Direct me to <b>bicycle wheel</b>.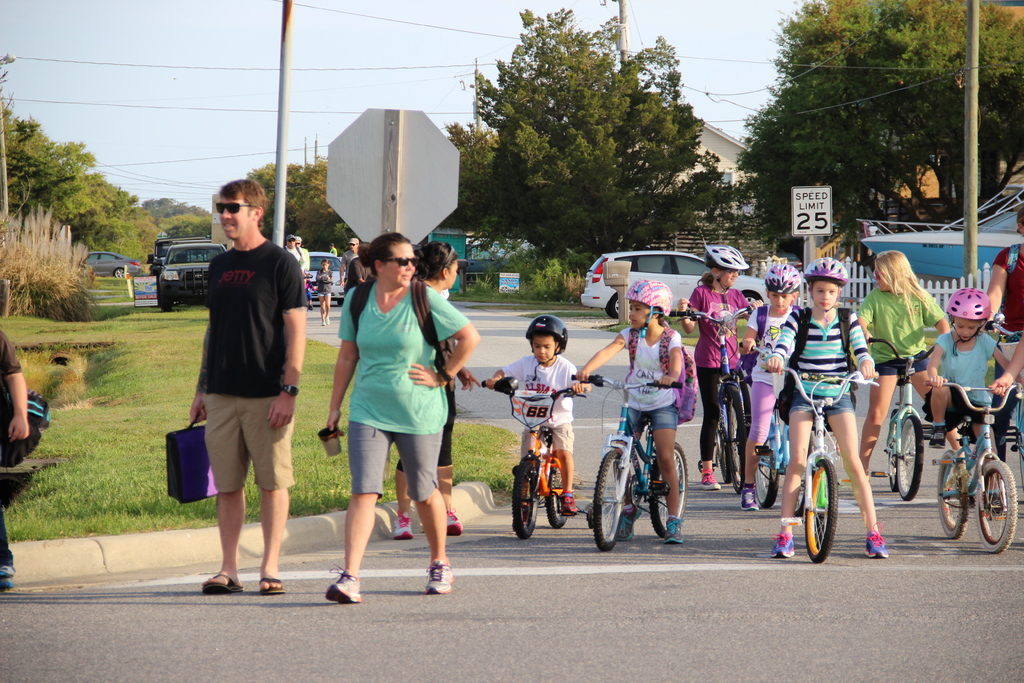
Direction: [881,409,897,488].
